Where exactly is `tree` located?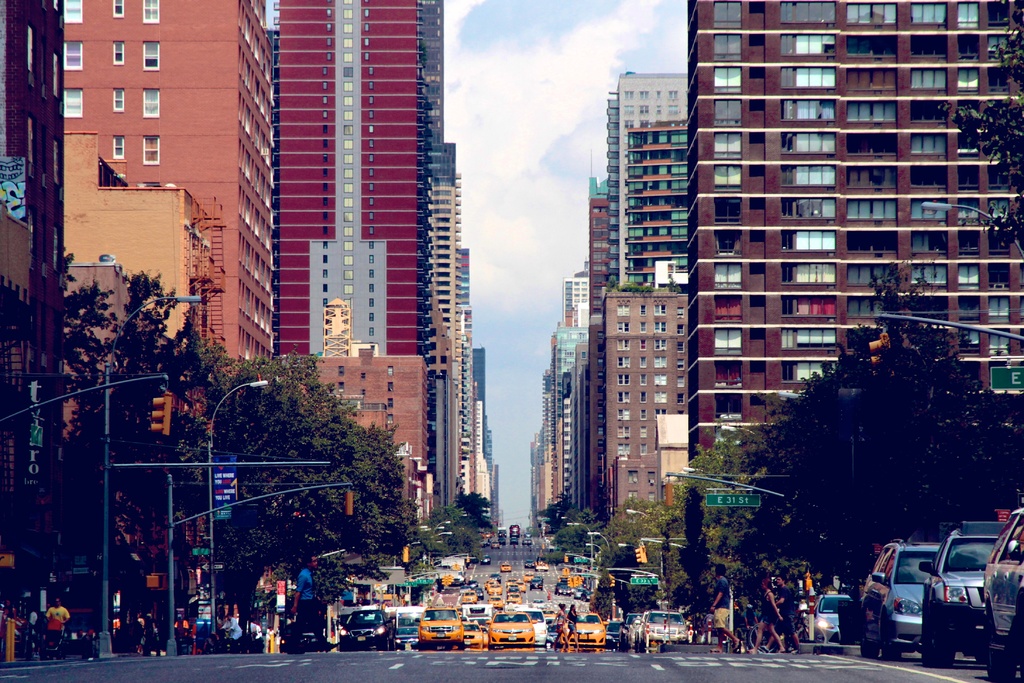
Its bounding box is 942:0:1023:256.
